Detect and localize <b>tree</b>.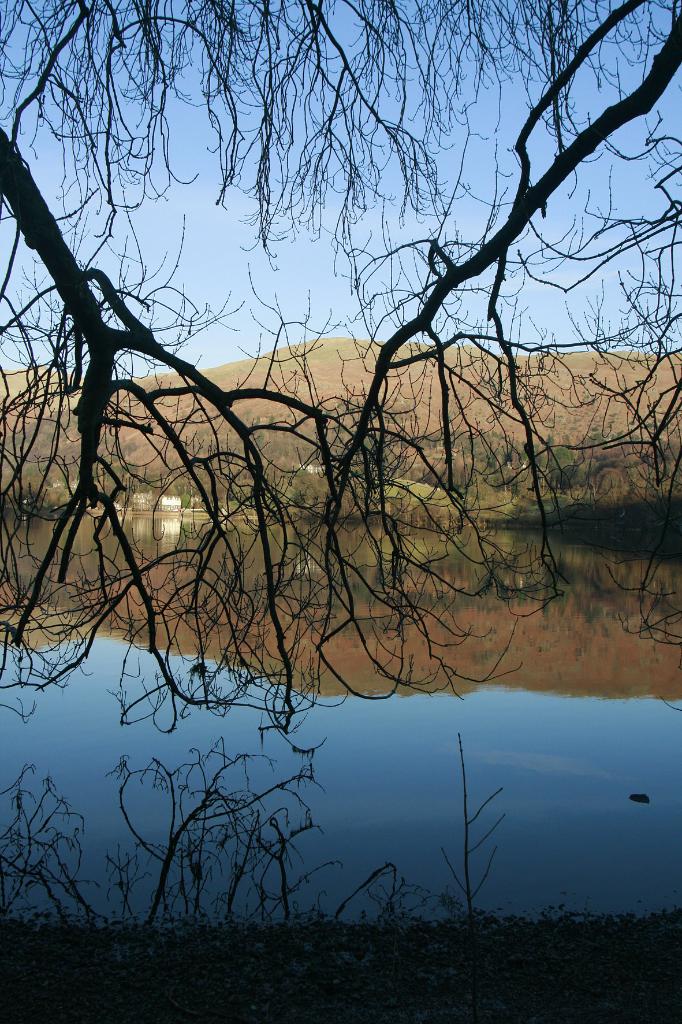
Localized at left=447, top=479, right=472, bottom=501.
